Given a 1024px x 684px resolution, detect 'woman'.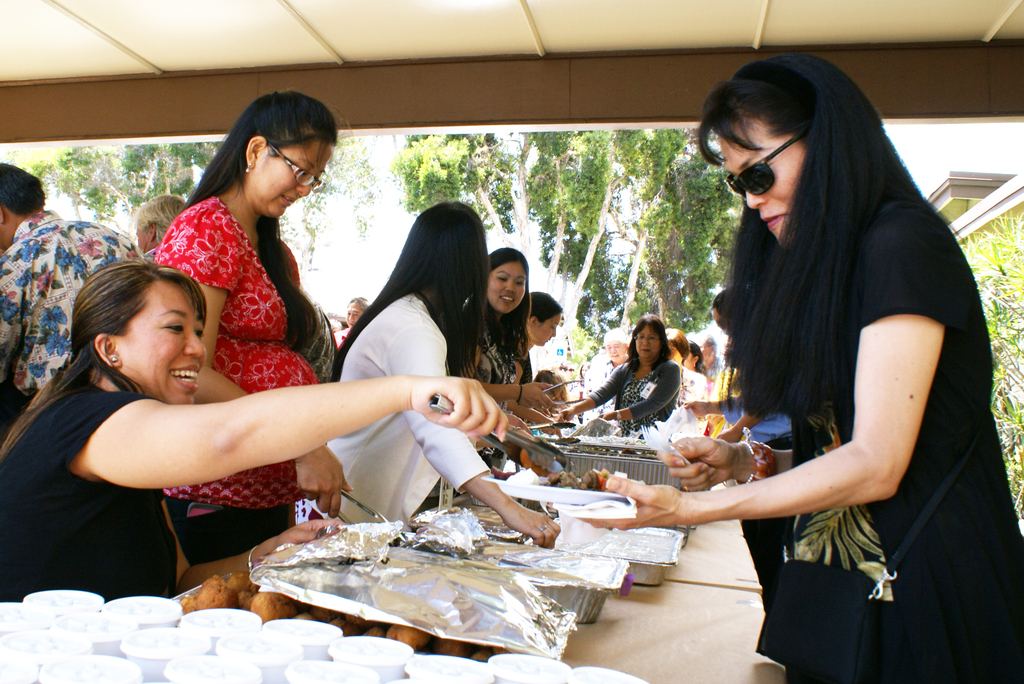
bbox=[714, 45, 957, 683].
